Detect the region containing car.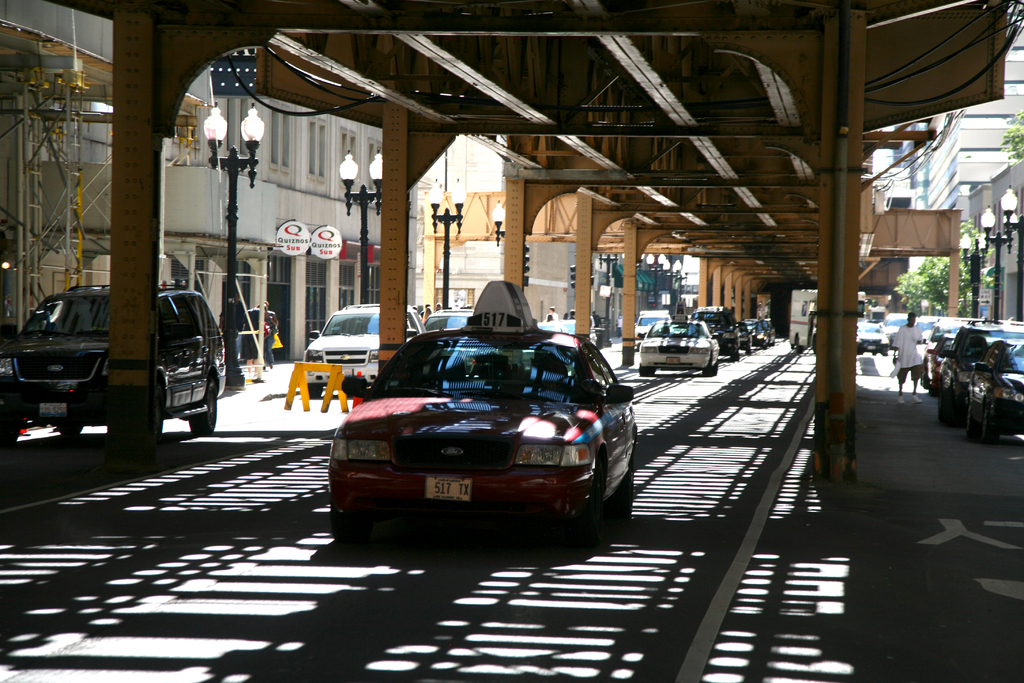
pyautogui.locateOnScreen(317, 299, 636, 548).
